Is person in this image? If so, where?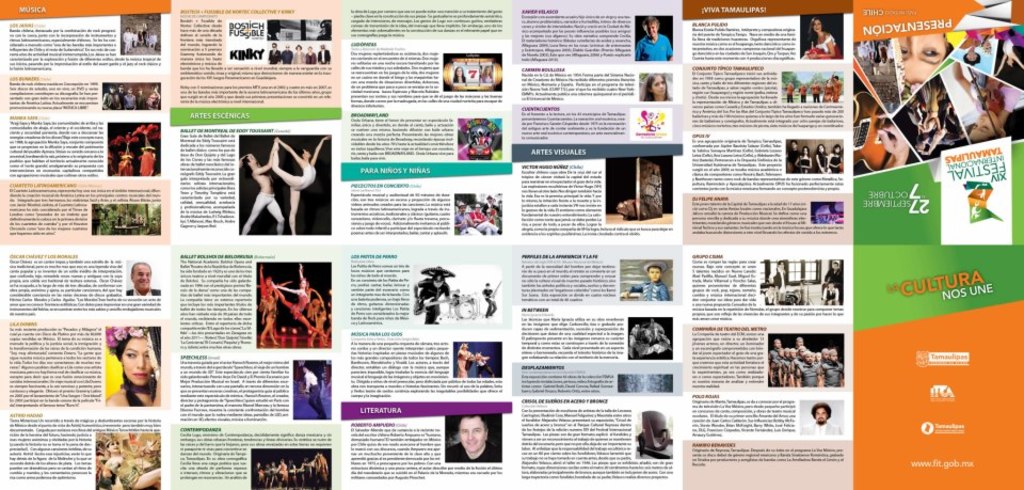
Yes, at detection(815, 142, 828, 173).
